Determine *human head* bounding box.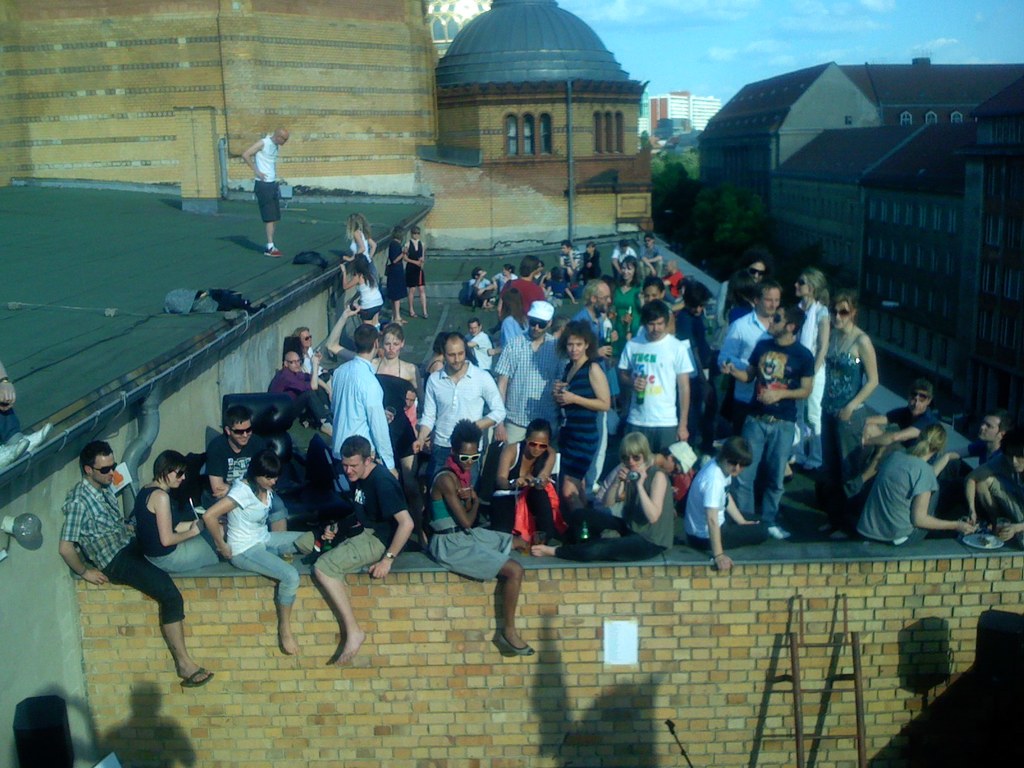
Determined: [x1=225, y1=408, x2=255, y2=446].
